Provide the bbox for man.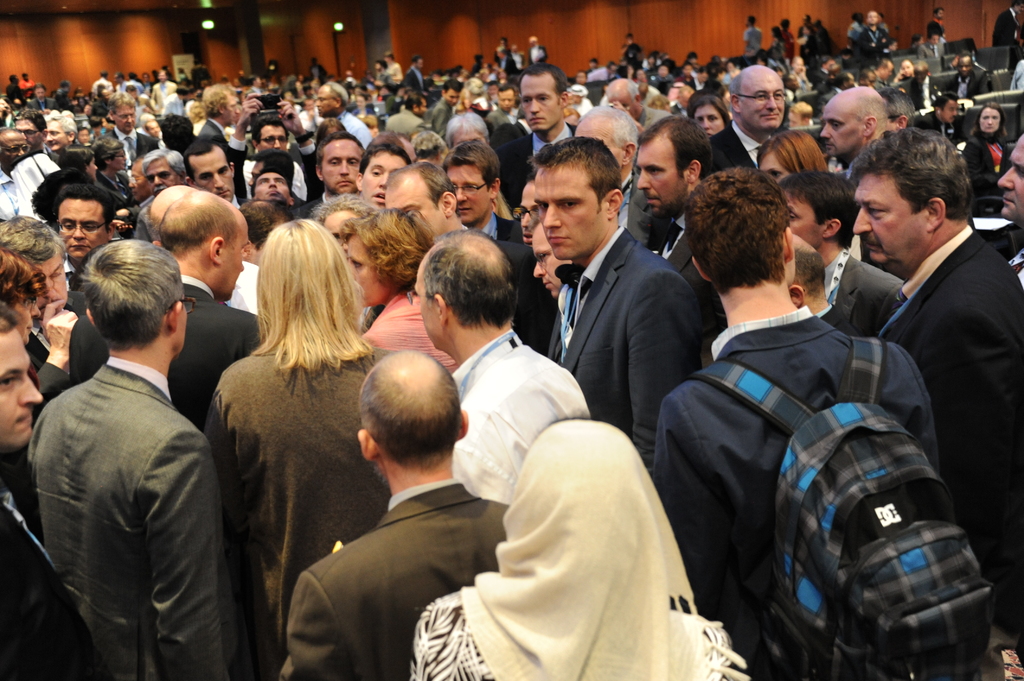
{"x1": 437, "y1": 138, "x2": 525, "y2": 241}.
